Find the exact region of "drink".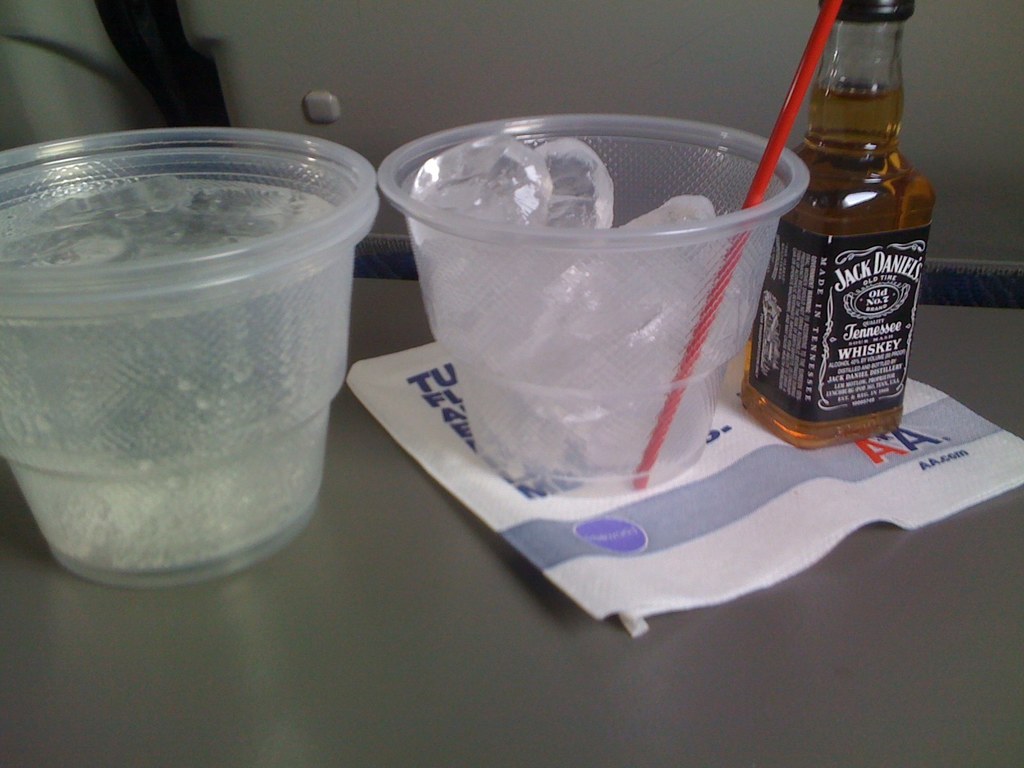
Exact region: (left=0, top=171, right=360, bottom=592).
